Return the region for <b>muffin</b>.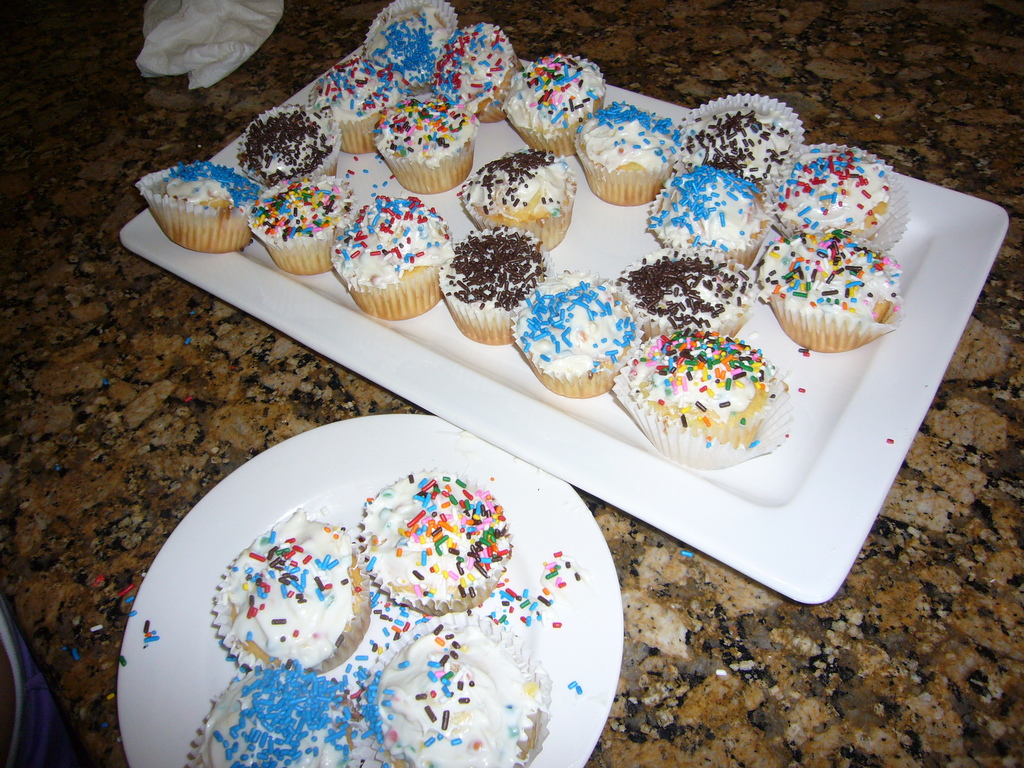
select_region(621, 252, 758, 342).
